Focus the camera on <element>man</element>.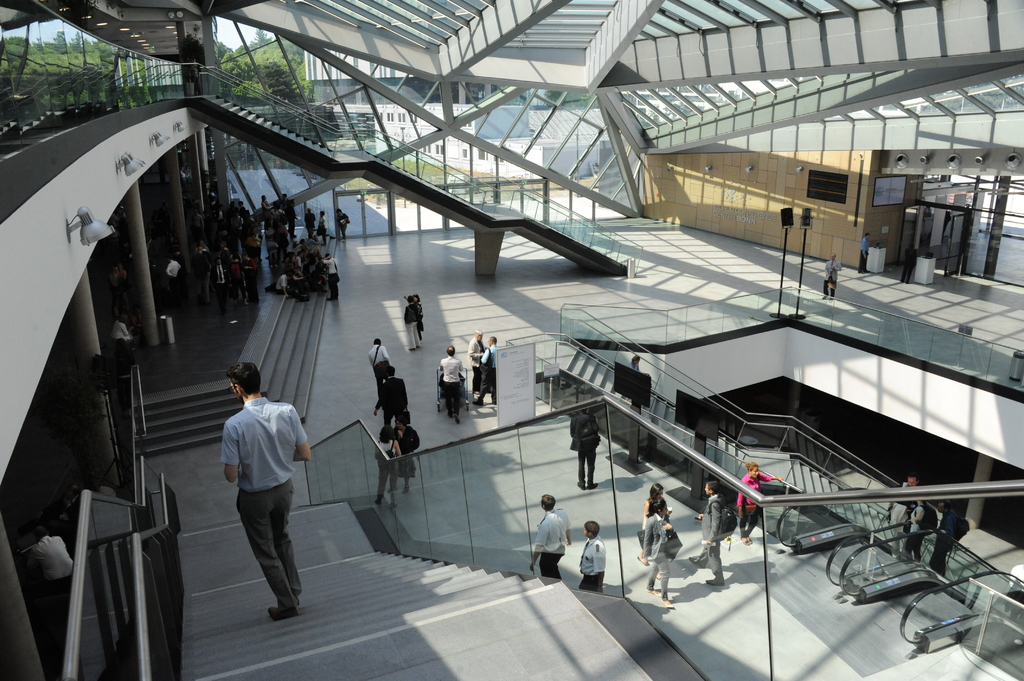
Focus region: (370,340,392,397).
